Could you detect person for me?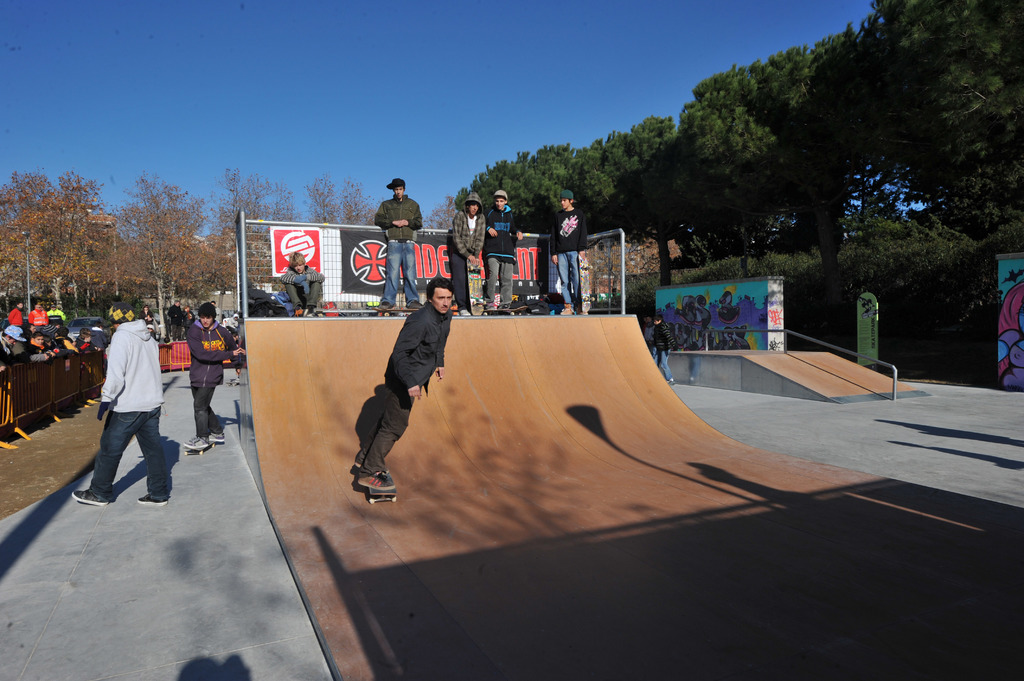
Detection result: rect(341, 285, 452, 512).
